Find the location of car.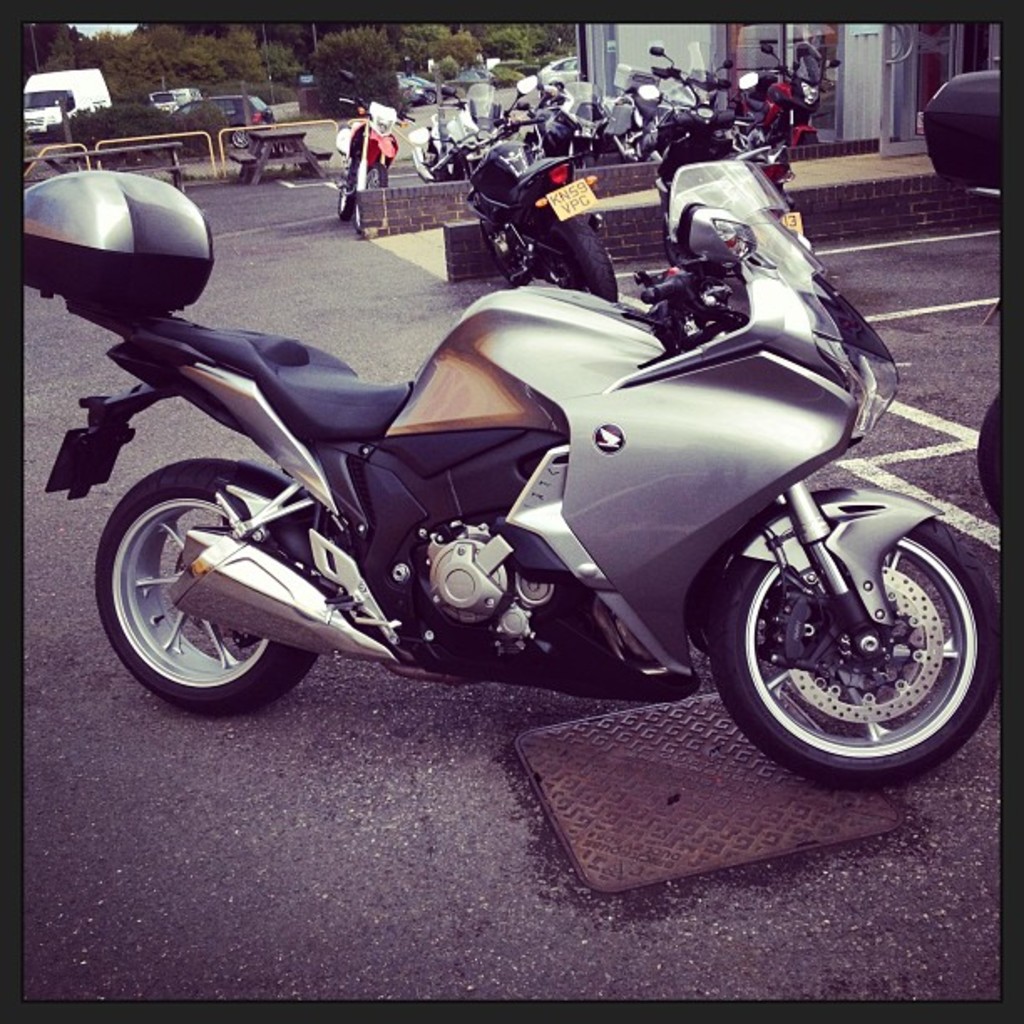
Location: [x1=534, y1=52, x2=581, y2=85].
